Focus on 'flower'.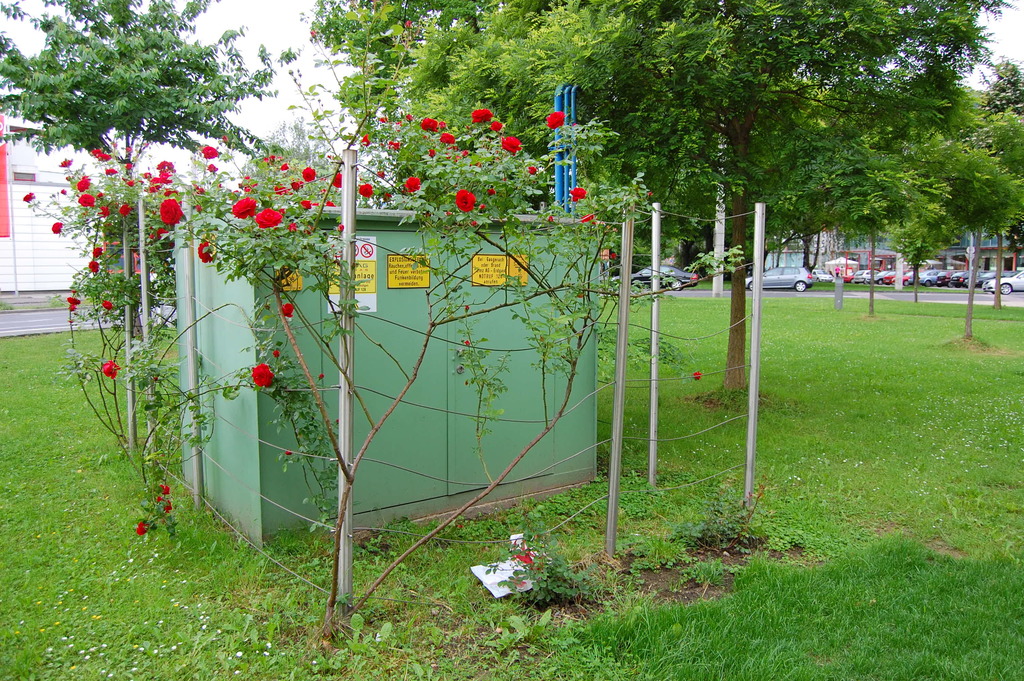
Focused at locate(567, 186, 588, 204).
